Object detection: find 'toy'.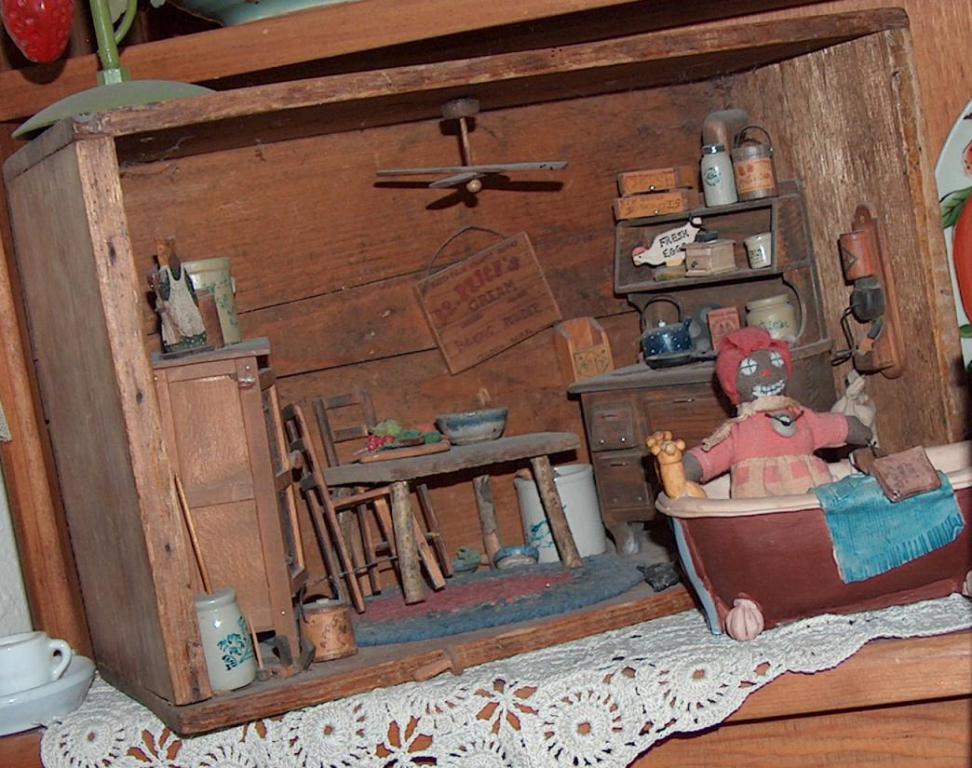
bbox=[644, 322, 971, 643].
